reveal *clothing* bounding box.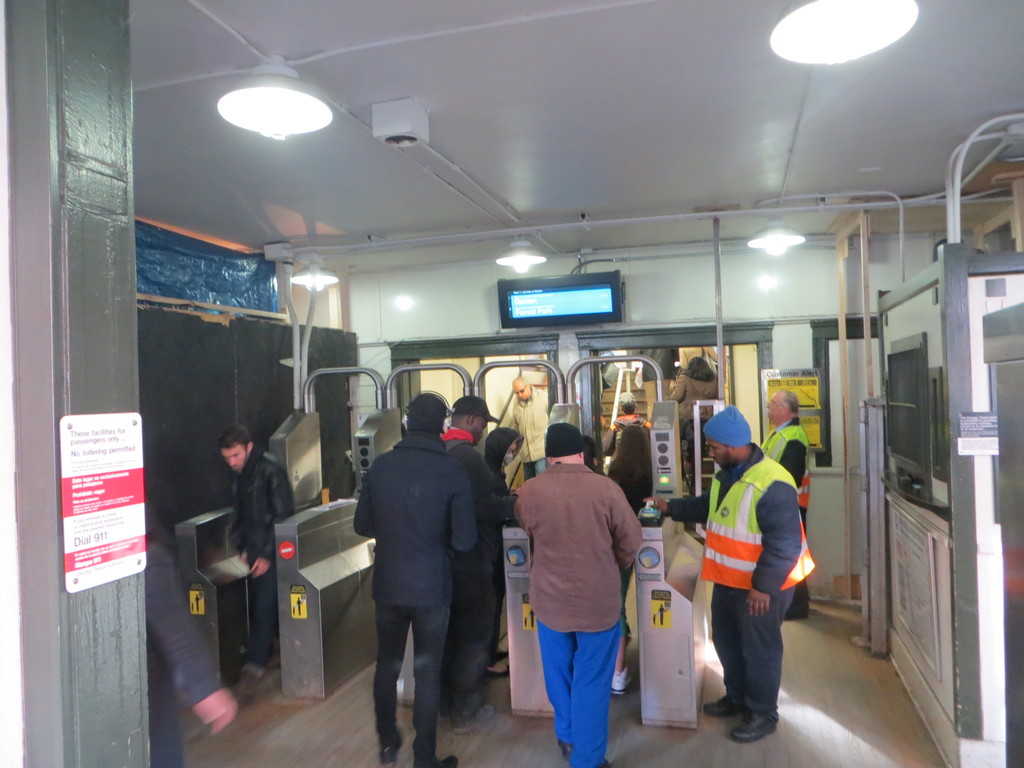
Revealed: (512,385,548,476).
